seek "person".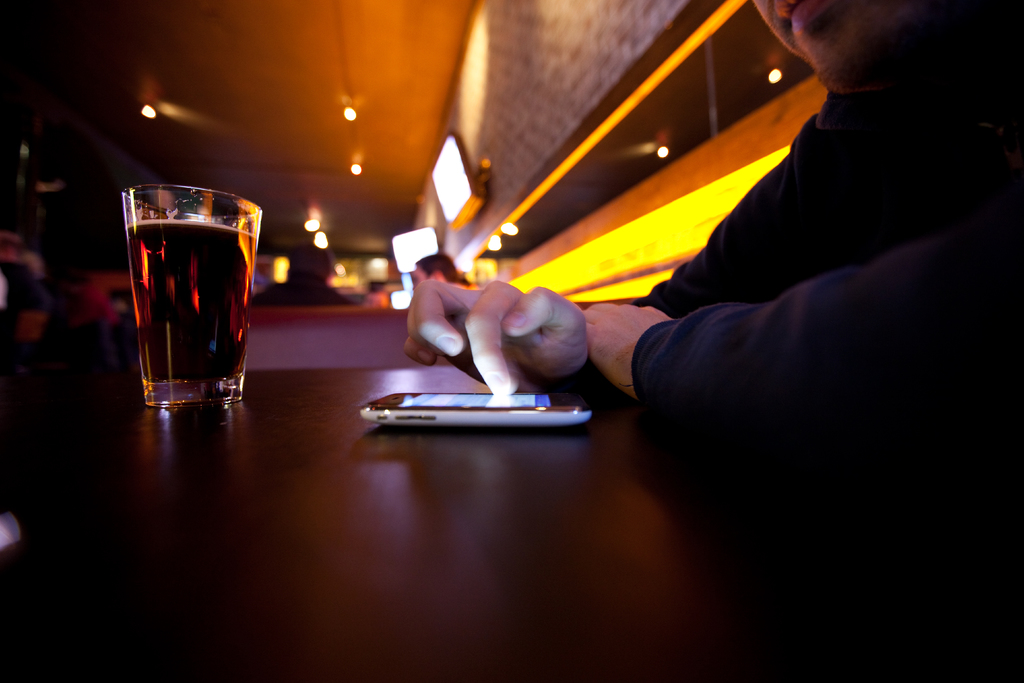
[left=406, top=0, right=1015, bottom=498].
